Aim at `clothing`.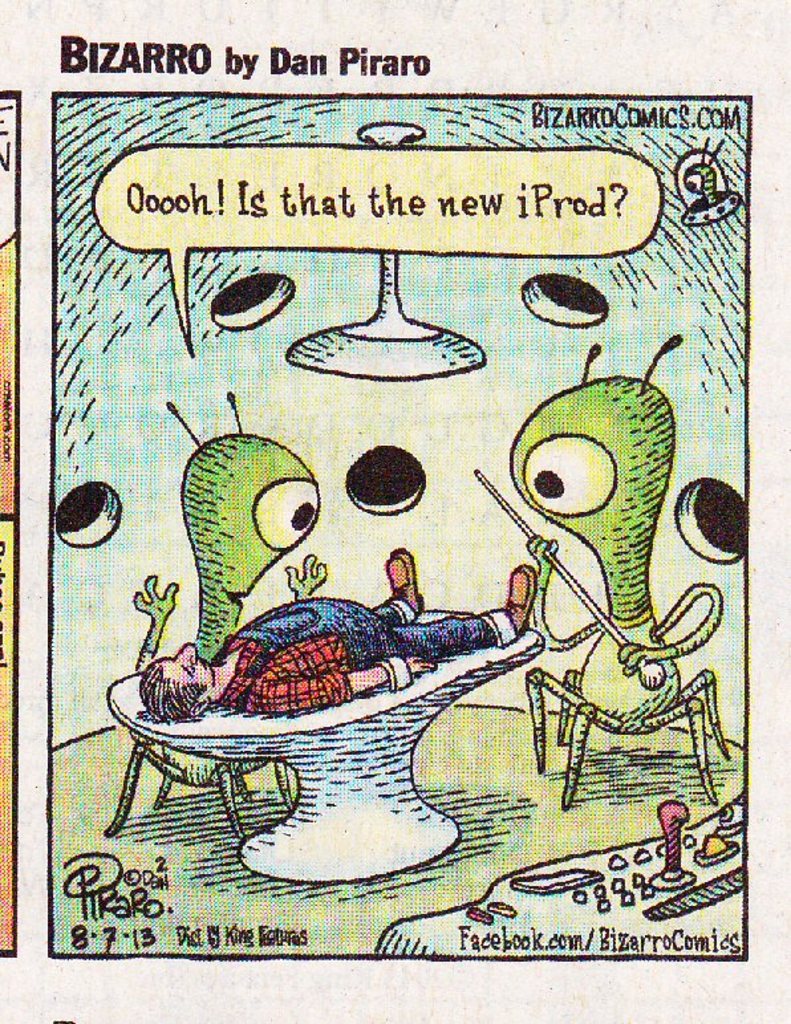
Aimed at (214, 598, 518, 712).
